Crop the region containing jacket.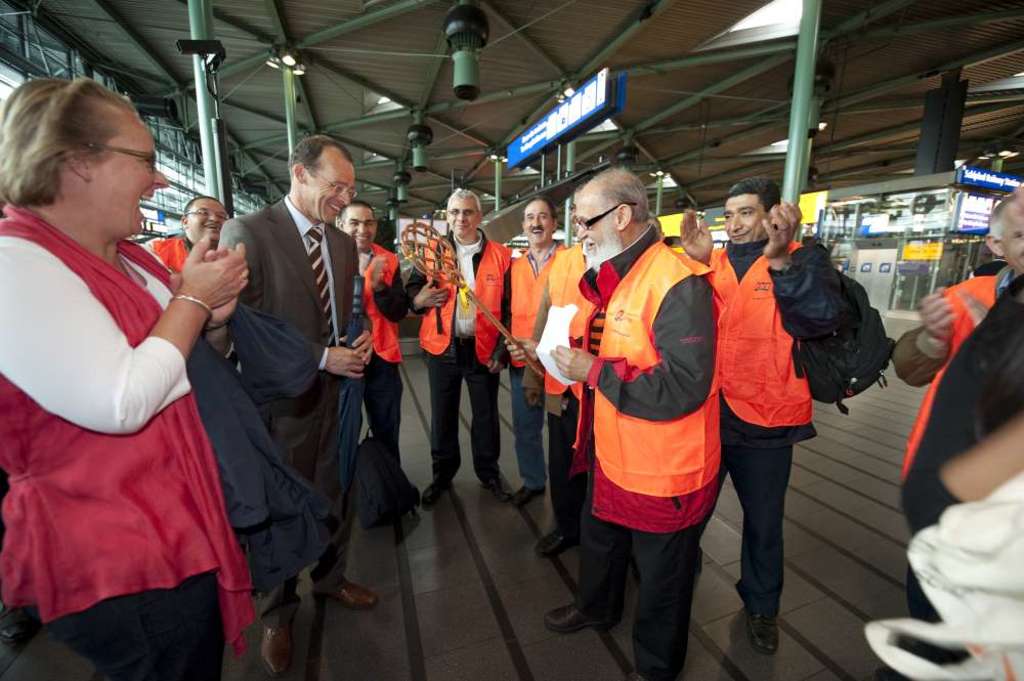
Crop region: locate(510, 247, 566, 368).
